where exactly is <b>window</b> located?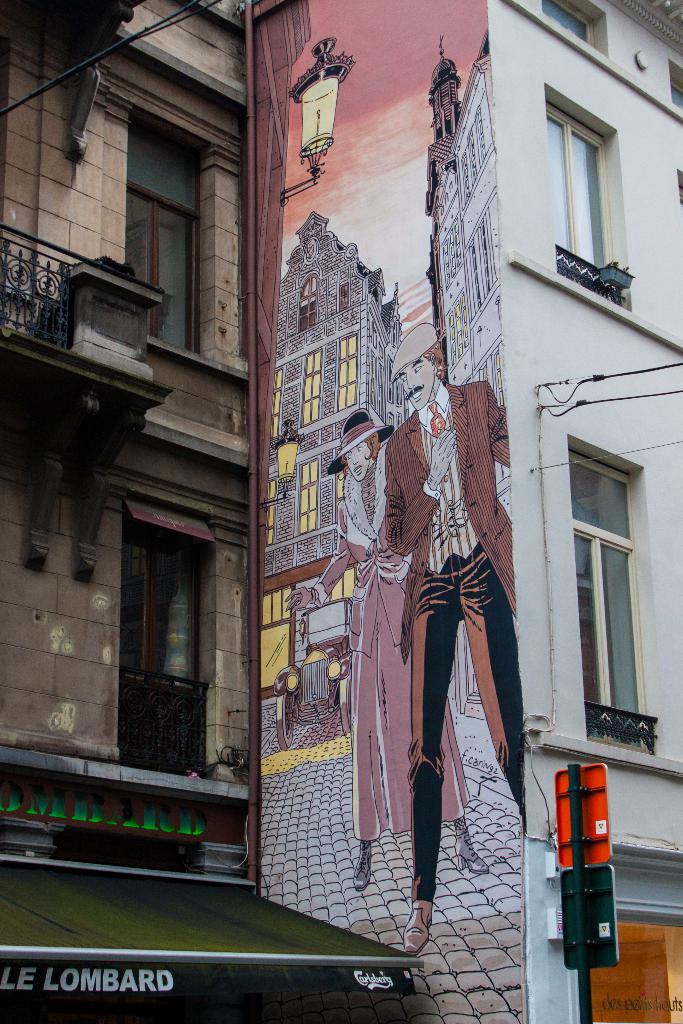
Its bounding box is Rect(127, 120, 202, 356).
